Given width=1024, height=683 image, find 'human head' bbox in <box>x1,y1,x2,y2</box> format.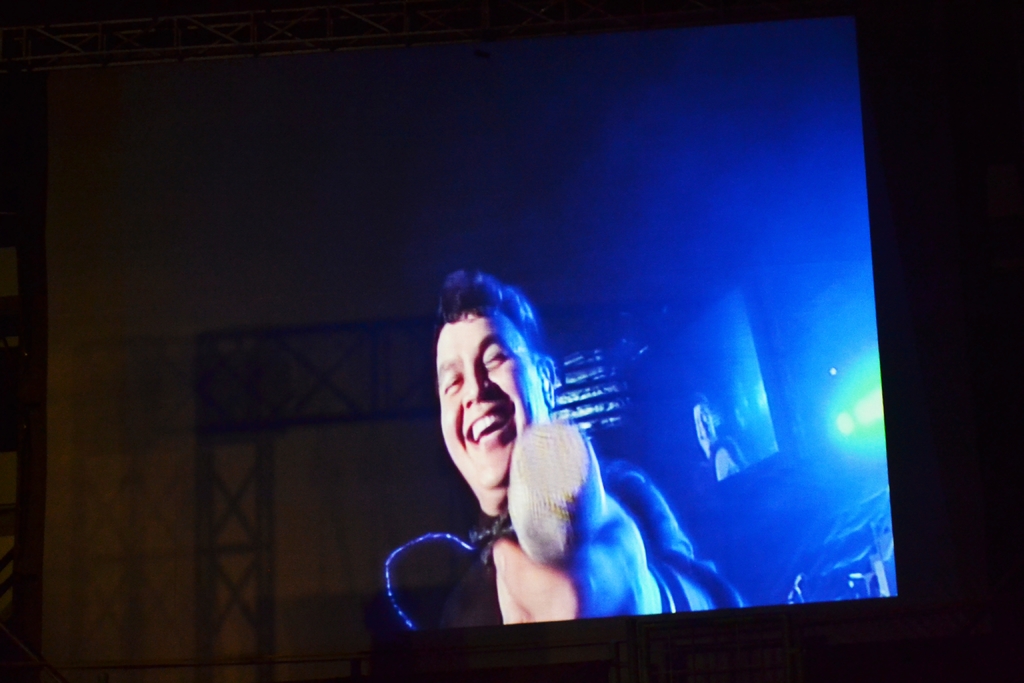
<box>440,267,557,490</box>.
